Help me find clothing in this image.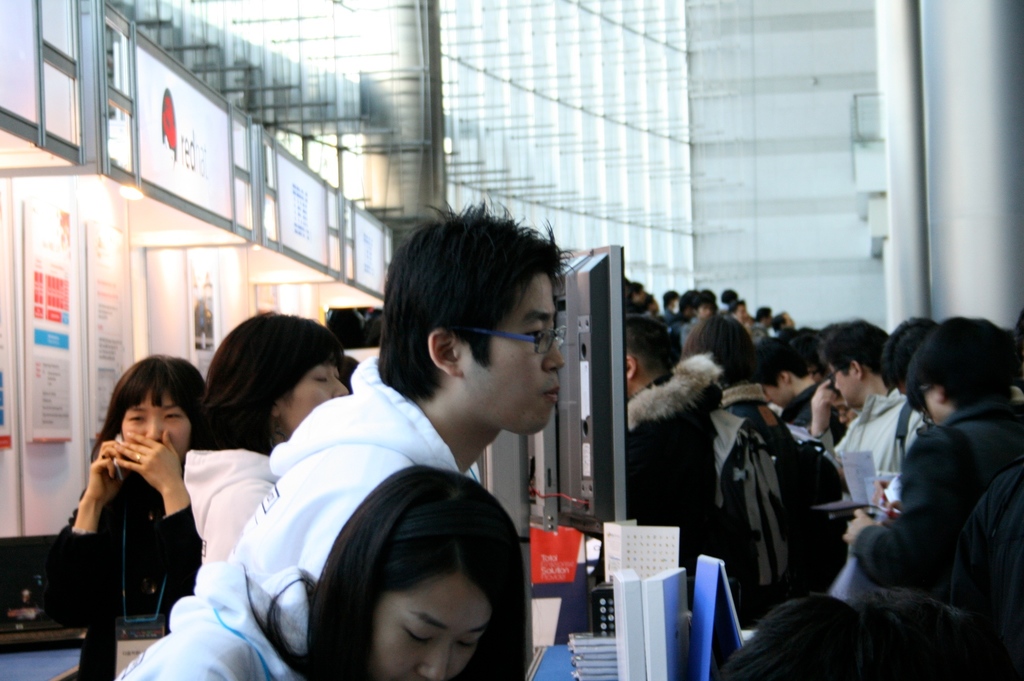
Found it: pyautogui.locateOnScreen(112, 556, 314, 680).
